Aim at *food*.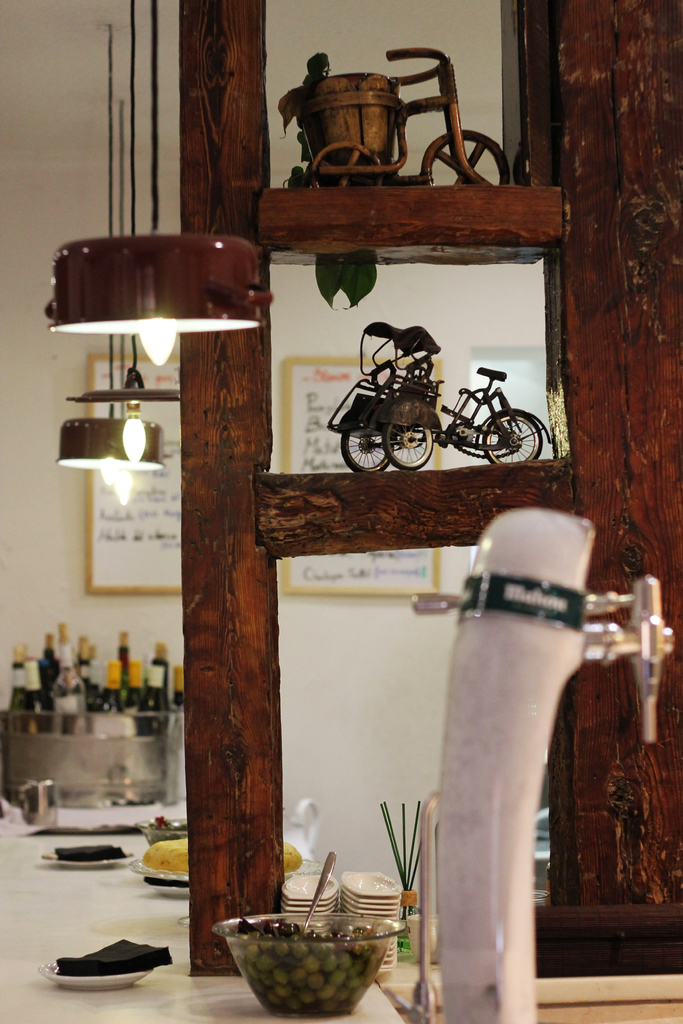
Aimed at 147 814 187 844.
